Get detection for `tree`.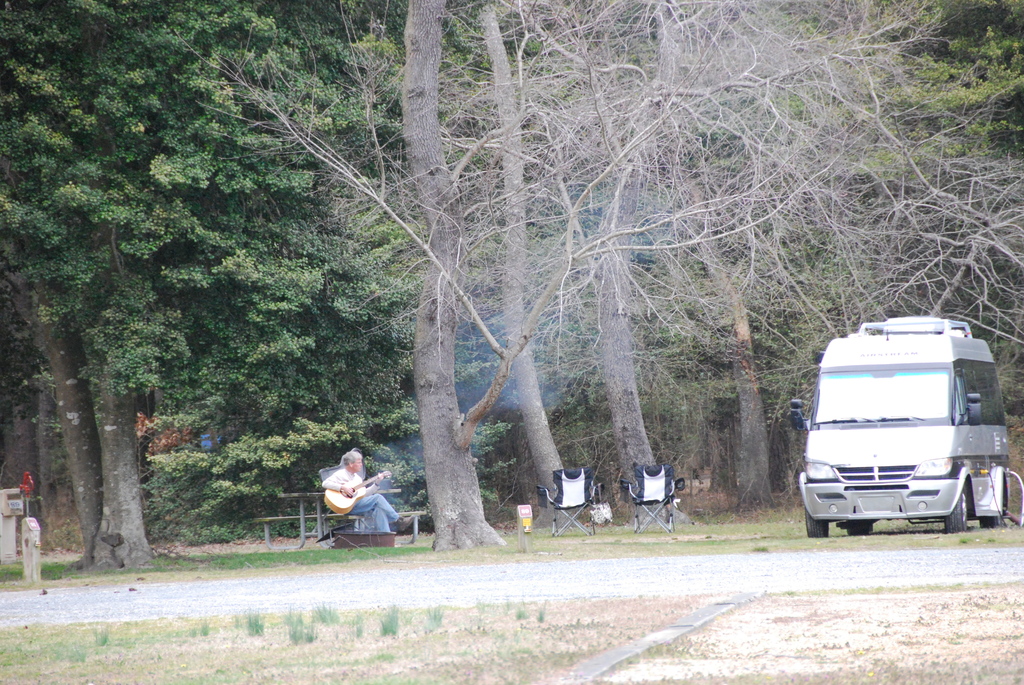
Detection: (left=564, top=1, right=770, bottom=503).
